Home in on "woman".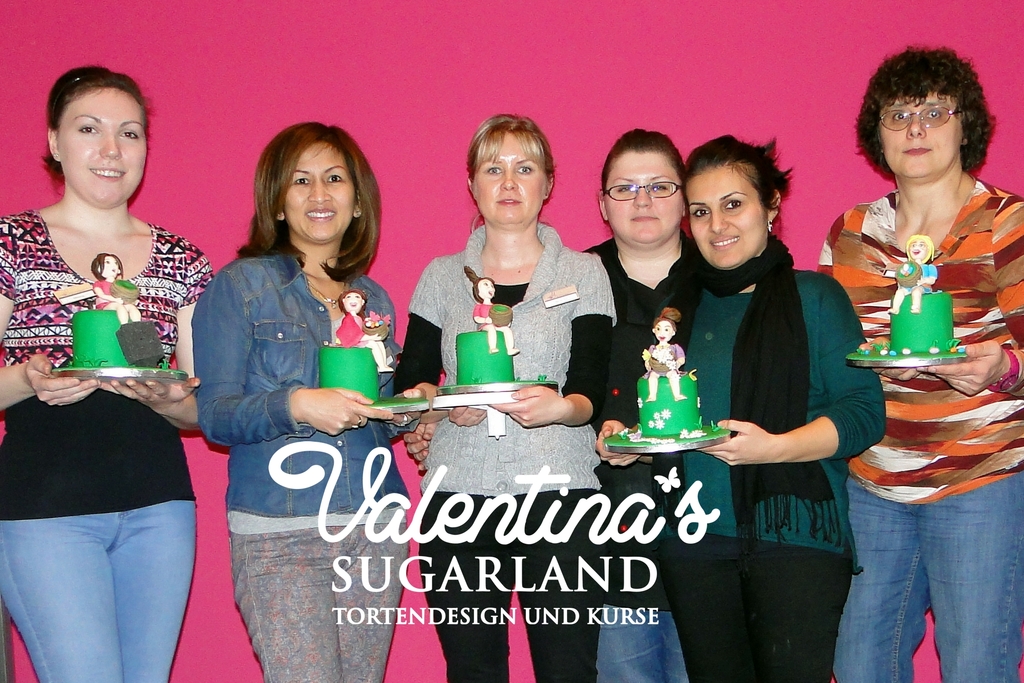
Homed in at [x1=1, y1=58, x2=225, y2=659].
